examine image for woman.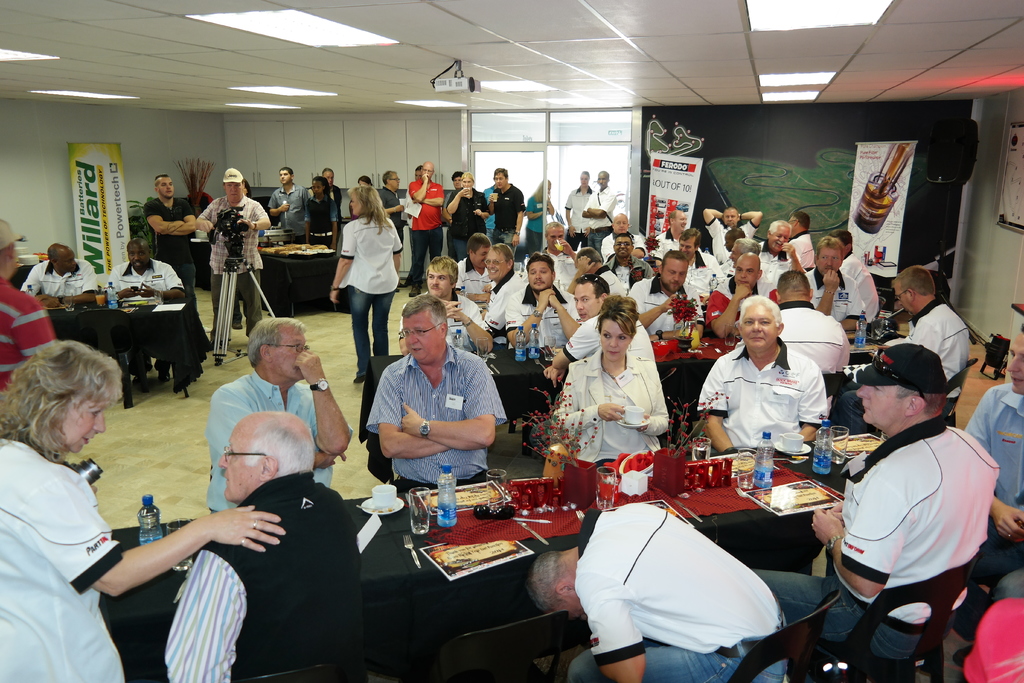
Examination result: 565/302/680/496.
